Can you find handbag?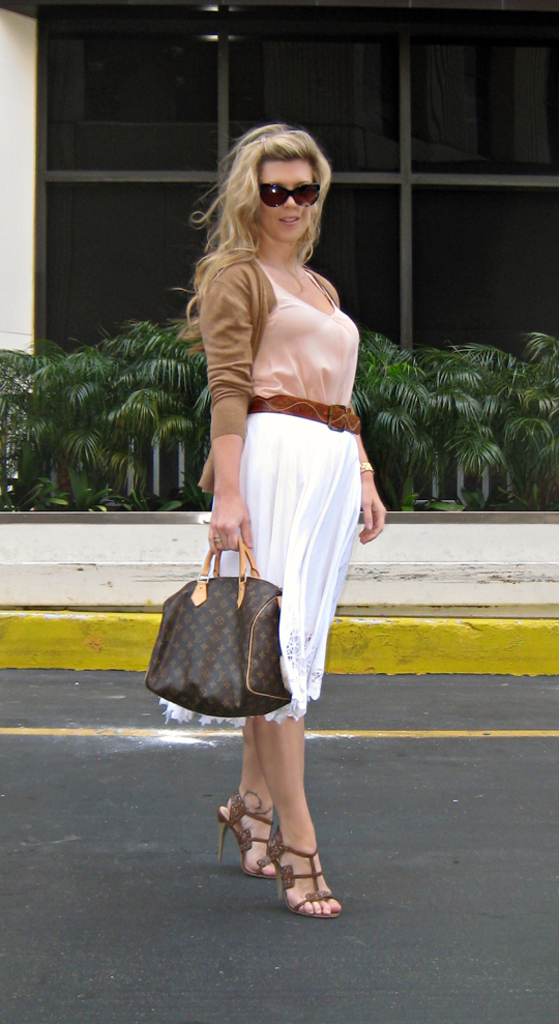
Yes, bounding box: BBox(145, 540, 290, 720).
